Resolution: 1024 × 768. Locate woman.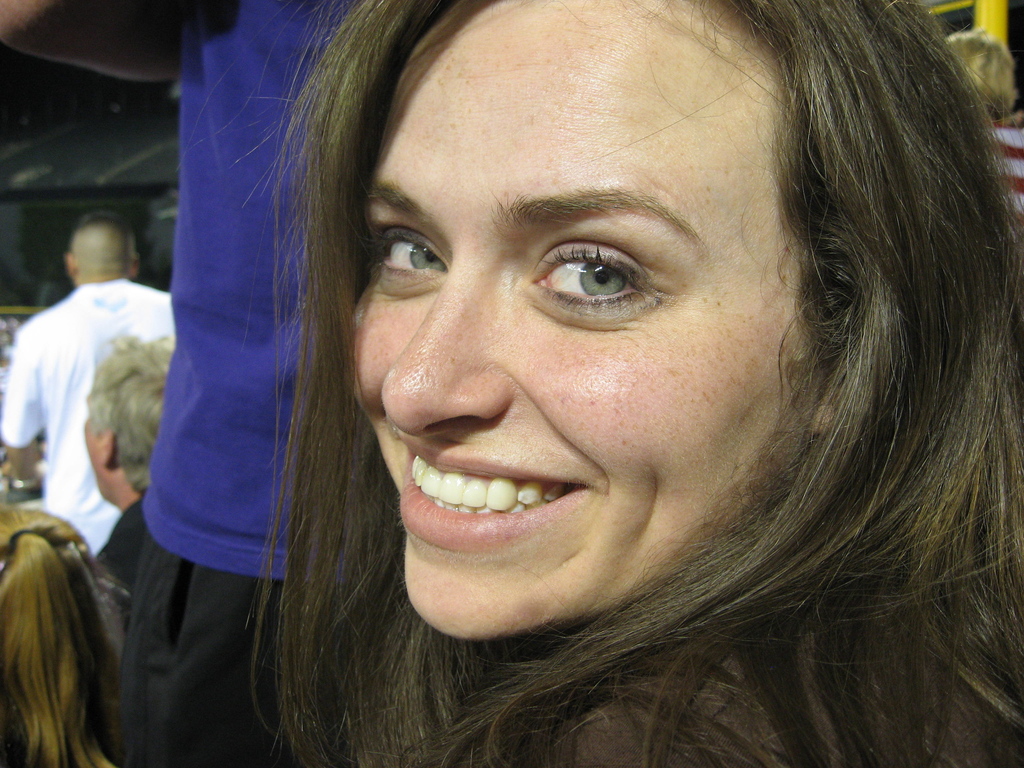
Rect(943, 28, 1023, 226).
